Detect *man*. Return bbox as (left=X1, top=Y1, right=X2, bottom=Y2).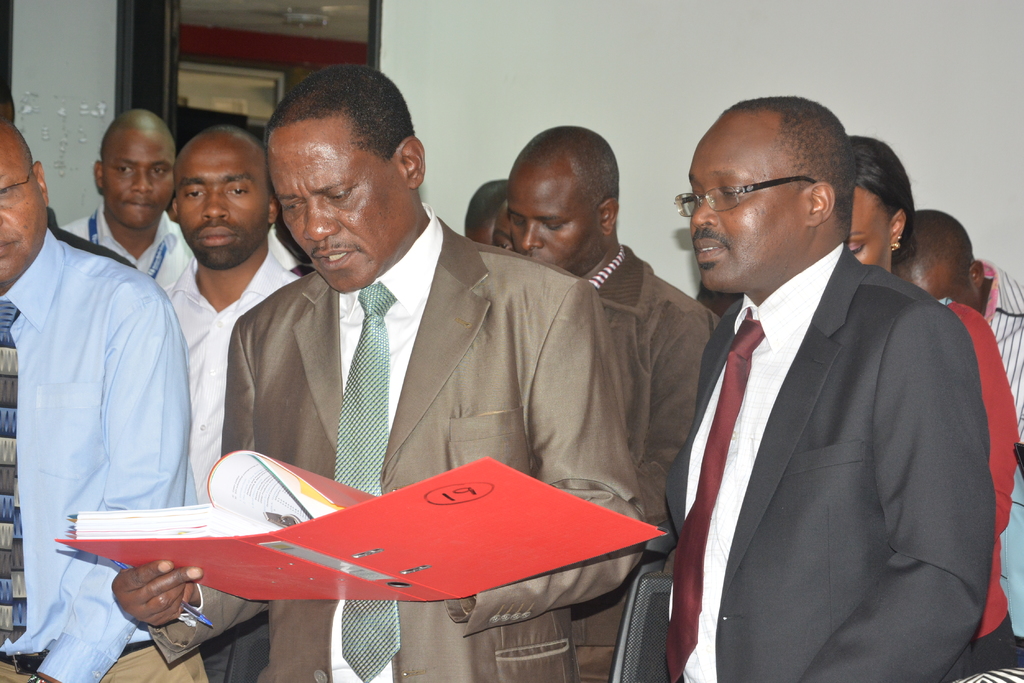
(left=113, top=60, right=649, bottom=682).
